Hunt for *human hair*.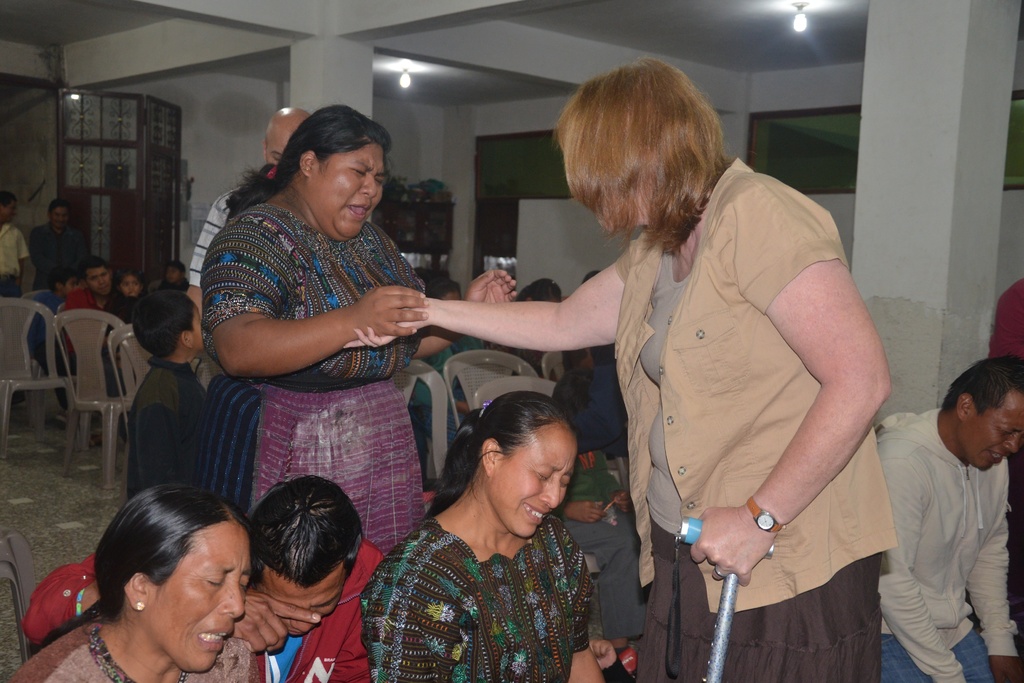
Hunted down at bbox(942, 354, 1023, 420).
